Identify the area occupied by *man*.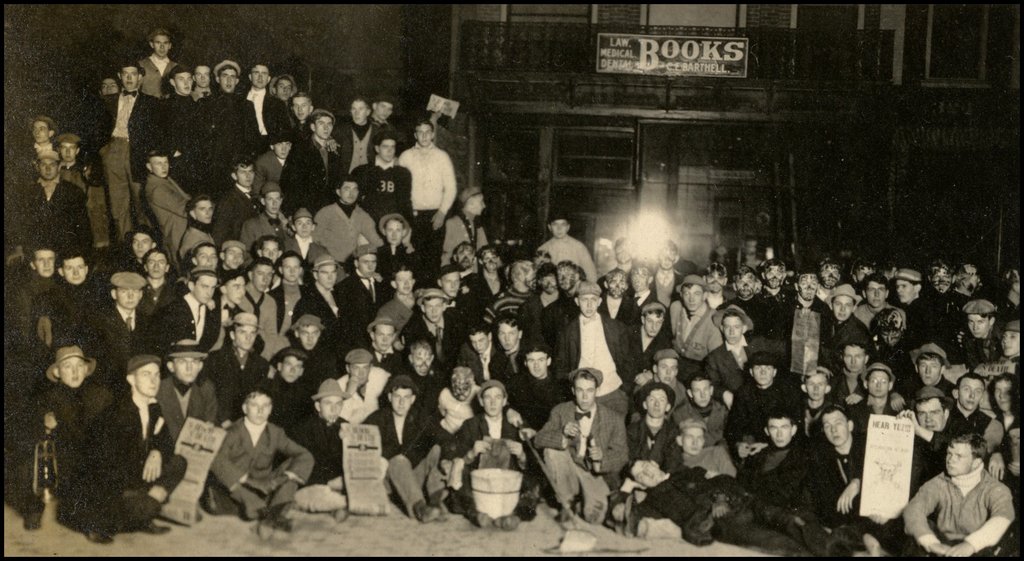
Area: (left=10, top=41, right=1023, bottom=560).
